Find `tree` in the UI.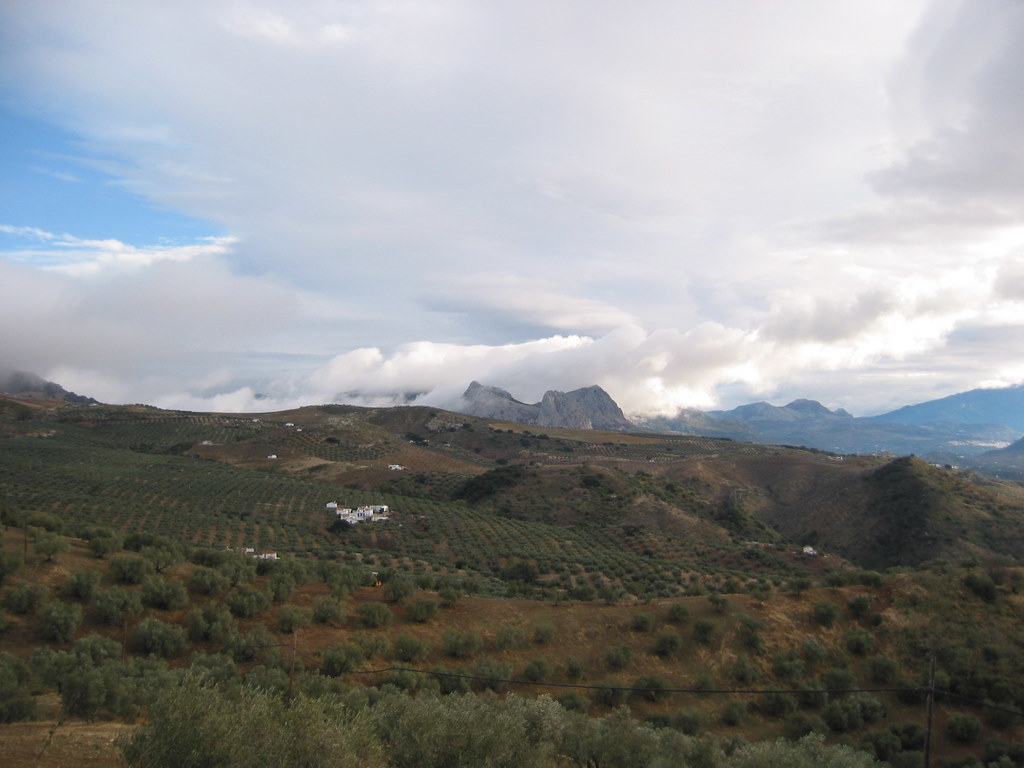
UI element at <bbox>534, 619, 553, 645</bbox>.
